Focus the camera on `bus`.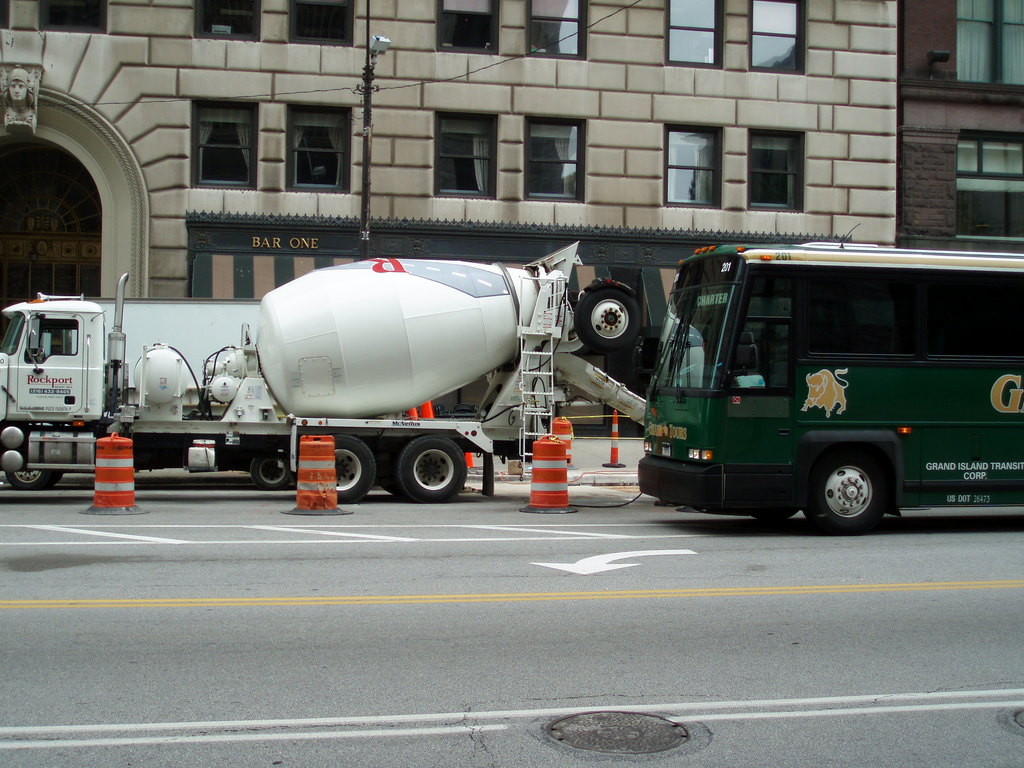
Focus region: left=632, top=238, right=1023, bottom=536.
